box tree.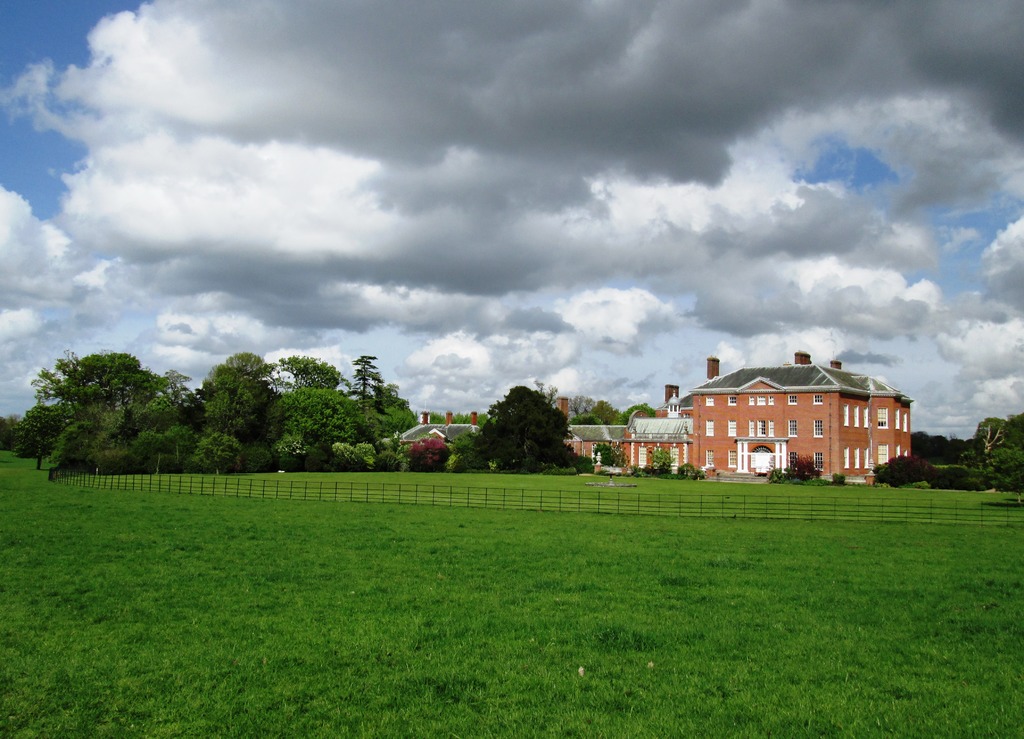
990/438/1023/505.
